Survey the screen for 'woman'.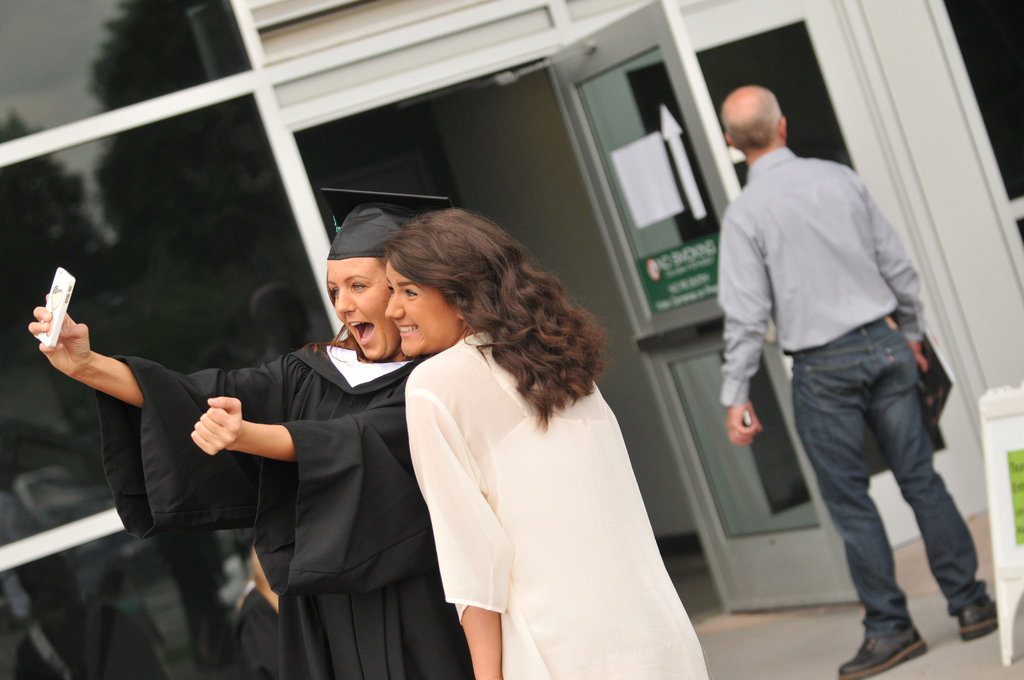
Survey found: pyautogui.locateOnScreen(21, 196, 461, 679).
